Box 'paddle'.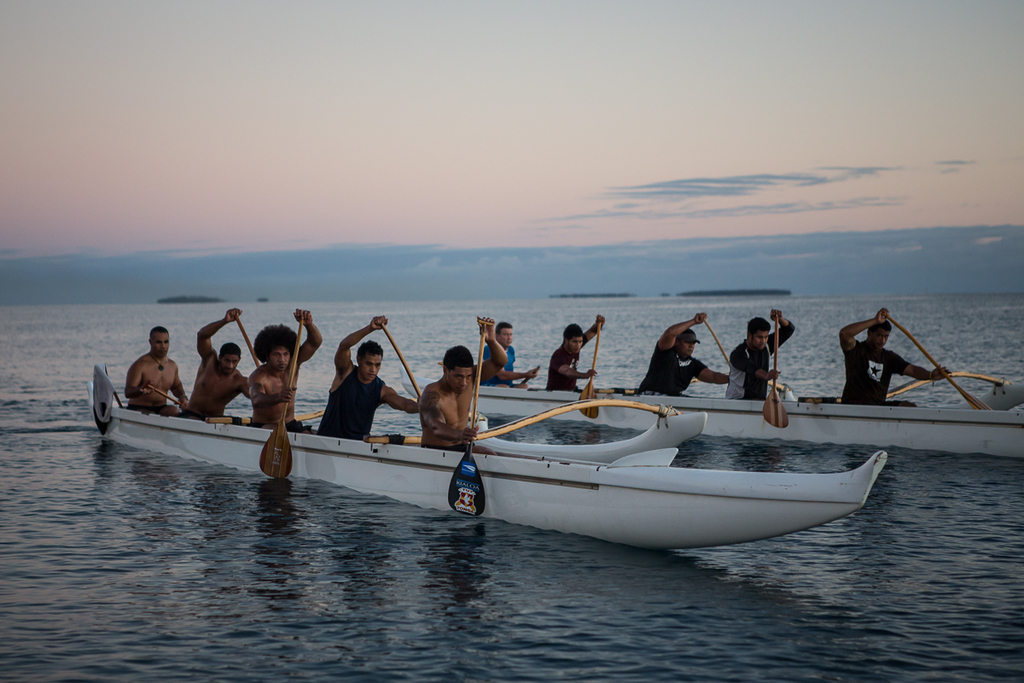
box(447, 320, 491, 522).
